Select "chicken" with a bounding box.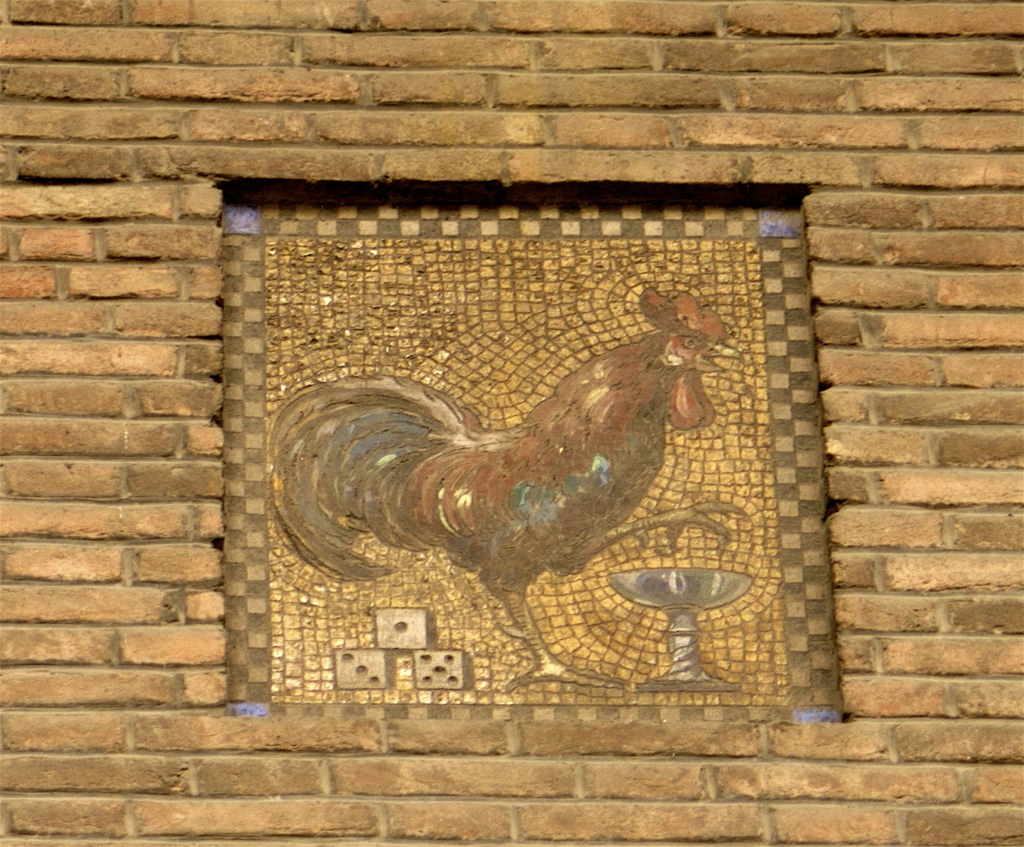
[269, 280, 748, 679].
